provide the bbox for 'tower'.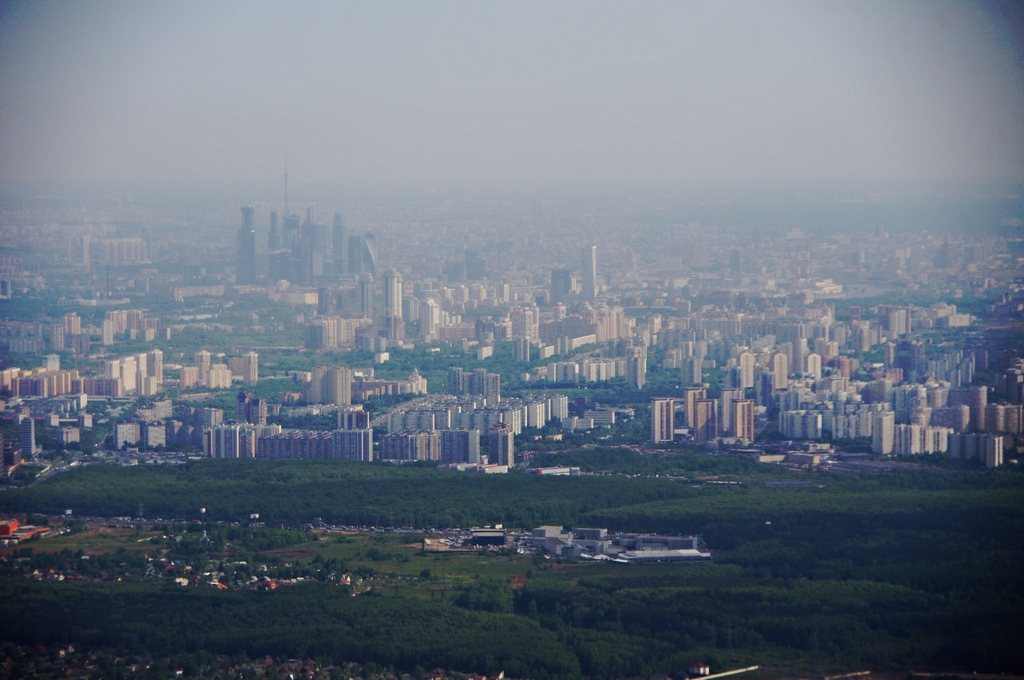
{"left": 895, "top": 378, "right": 955, "bottom": 419}.
